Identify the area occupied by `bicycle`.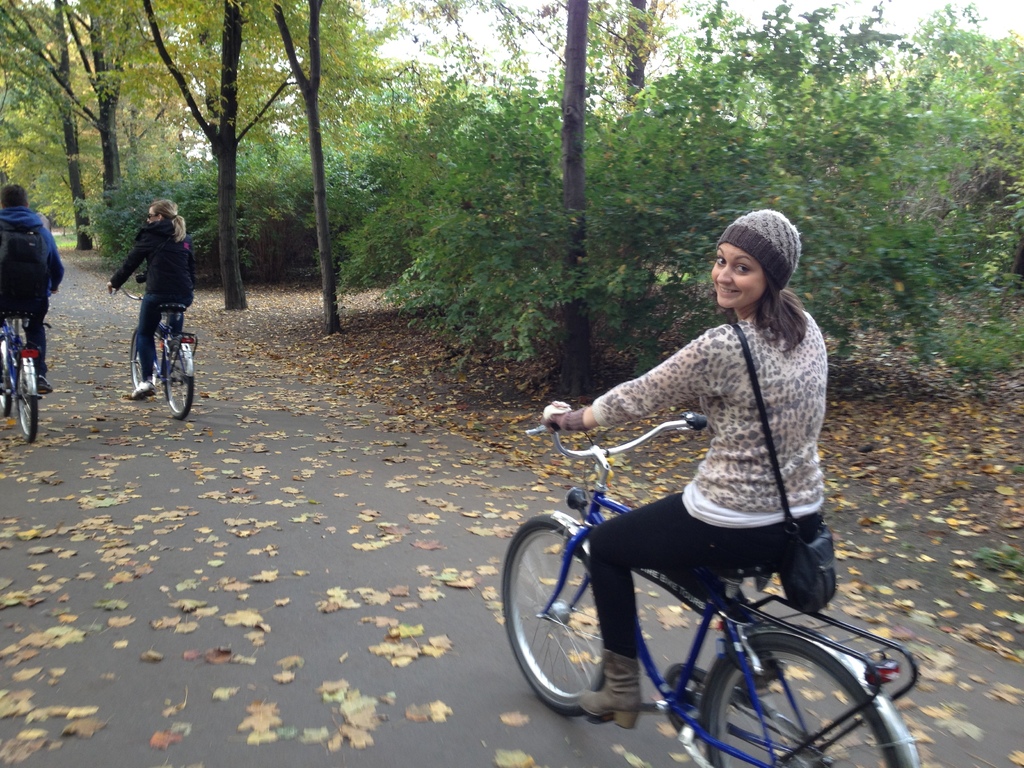
Area: Rect(110, 284, 201, 421).
